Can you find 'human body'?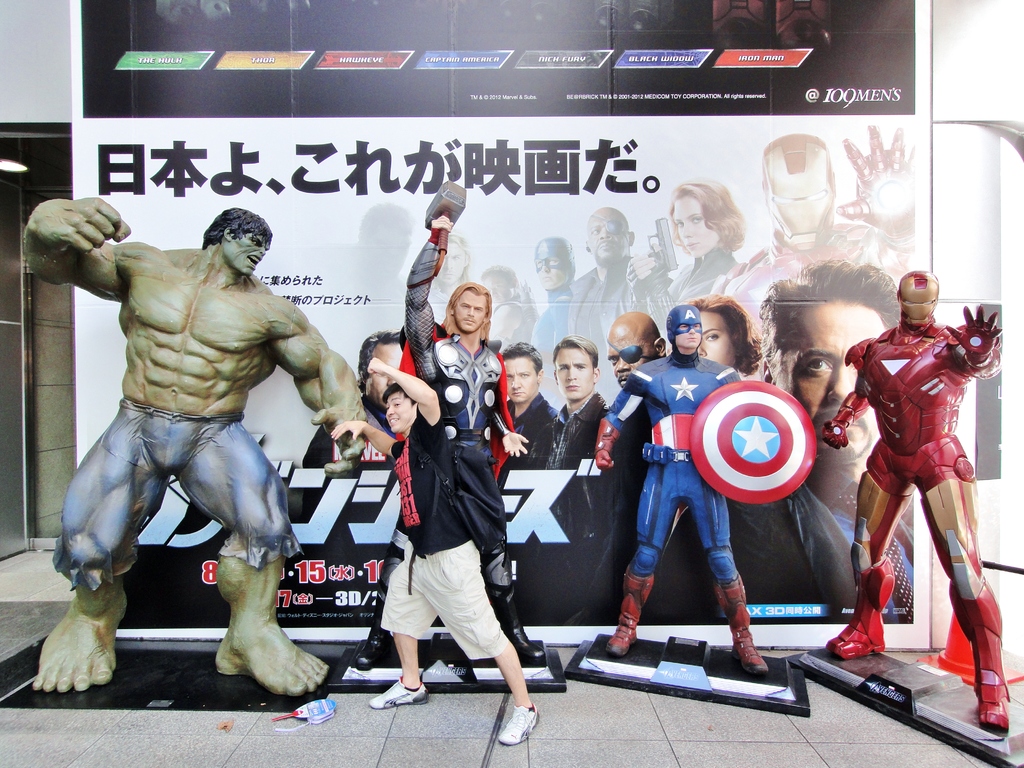
Yes, bounding box: {"x1": 823, "y1": 264, "x2": 1003, "y2": 742}.
